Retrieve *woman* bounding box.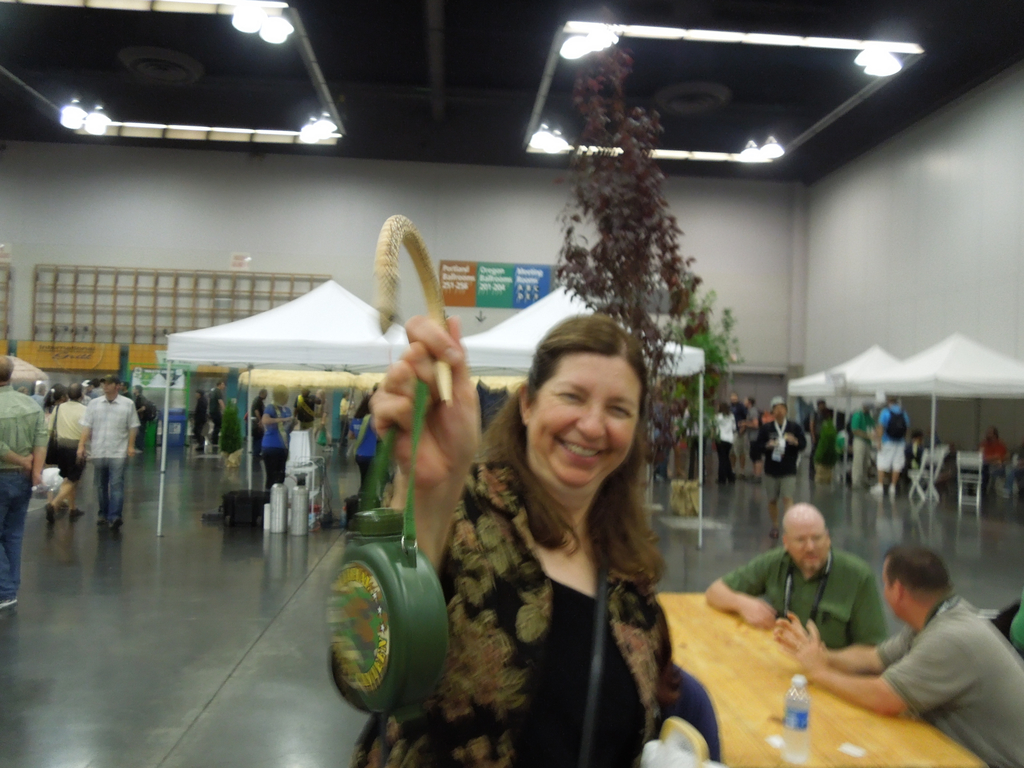
Bounding box: [342,396,382,496].
